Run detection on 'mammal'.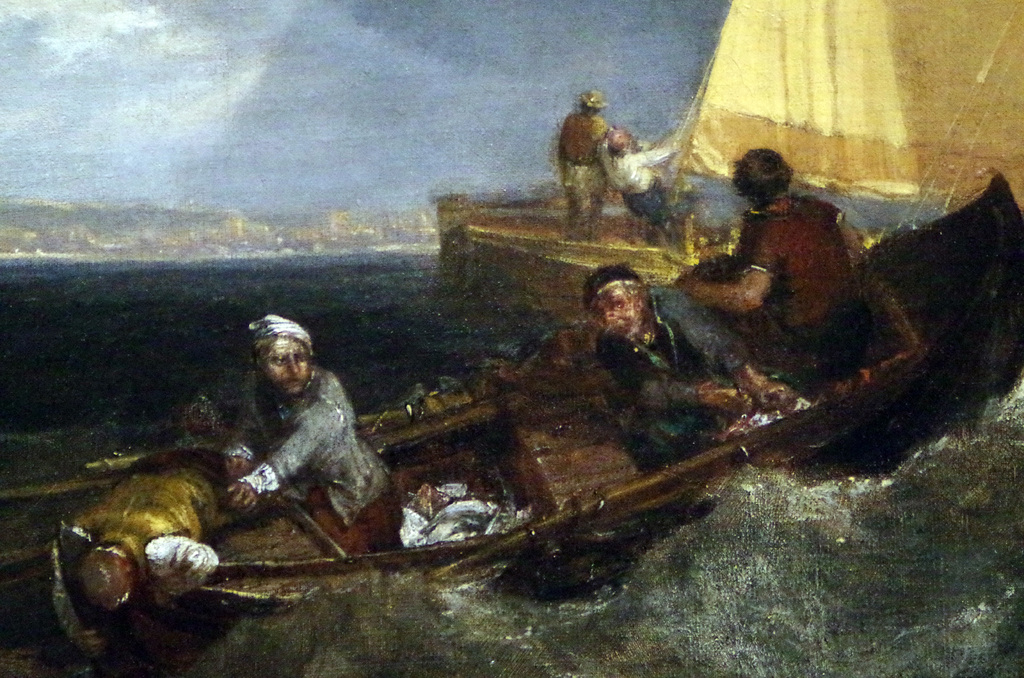
Result: x1=580 y1=263 x2=806 y2=476.
